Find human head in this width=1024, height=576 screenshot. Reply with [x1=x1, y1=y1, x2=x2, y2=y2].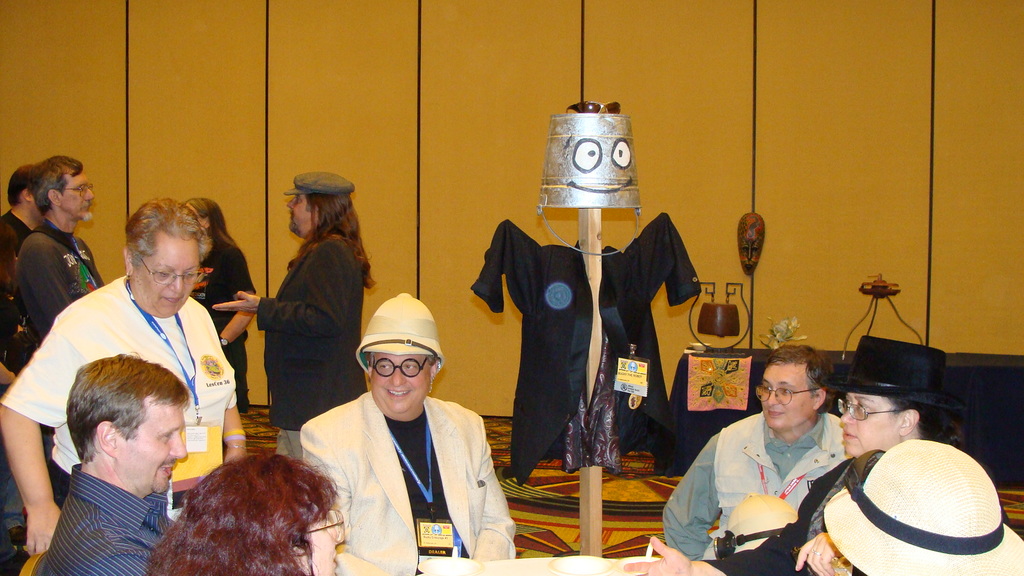
[x1=283, y1=170, x2=353, y2=240].
